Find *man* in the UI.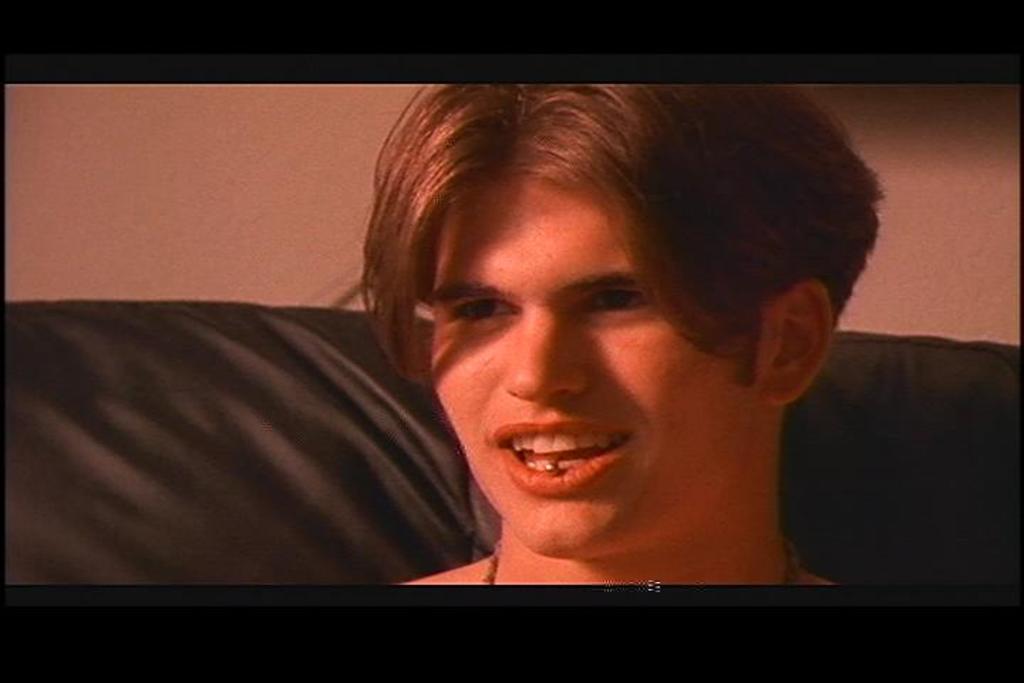
UI element at (x1=398, y1=83, x2=832, y2=593).
